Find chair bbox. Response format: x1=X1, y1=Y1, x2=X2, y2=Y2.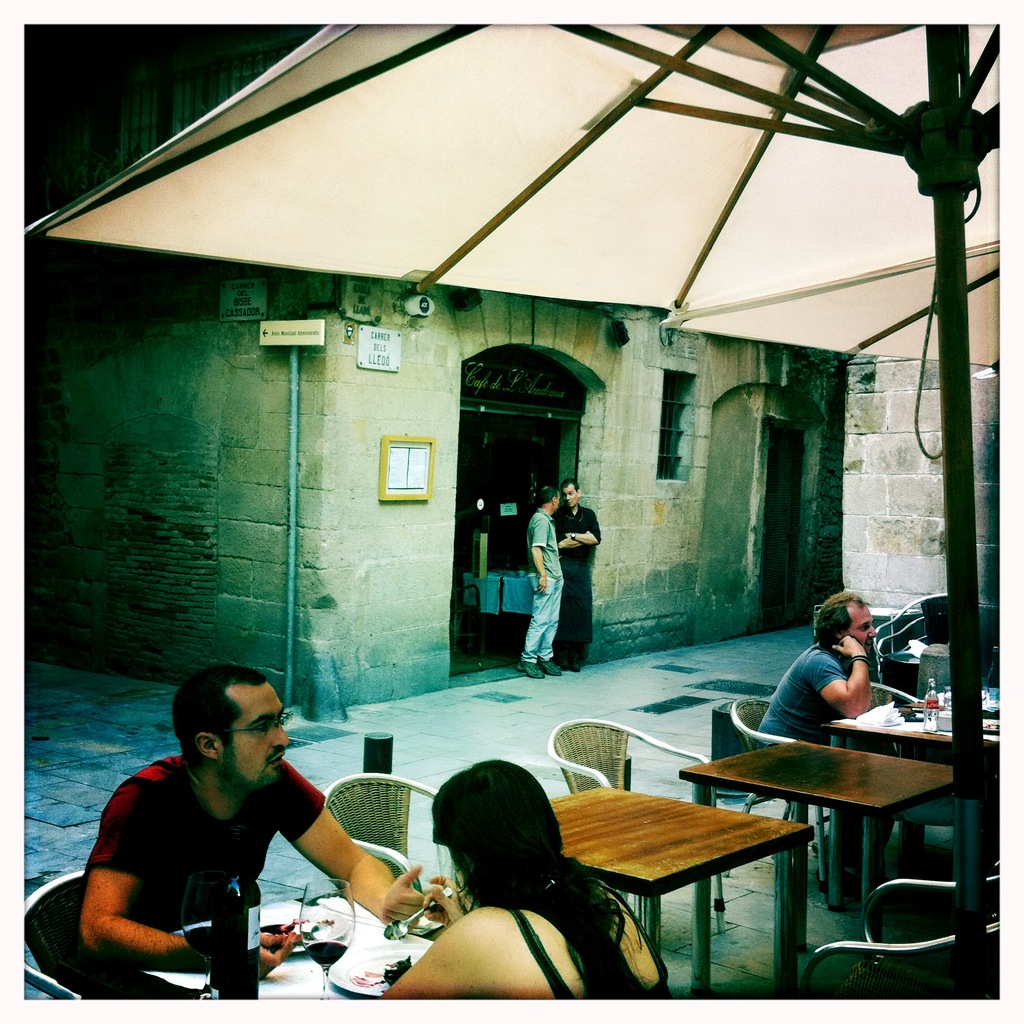
x1=548, y1=712, x2=721, y2=954.
